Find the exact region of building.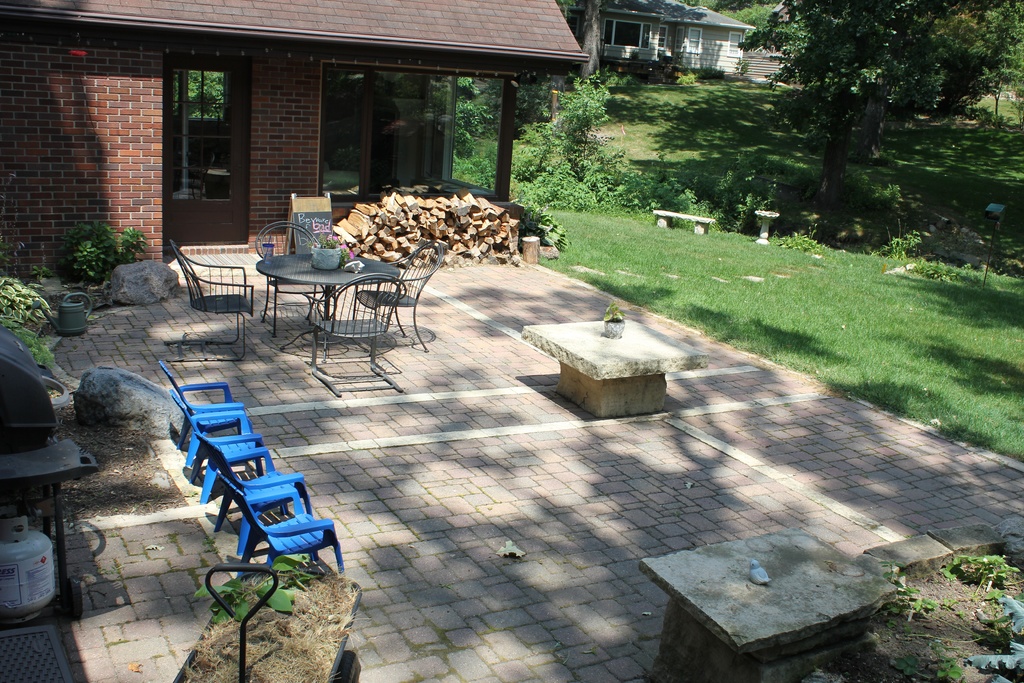
Exact region: x1=553, y1=0, x2=756, y2=75.
